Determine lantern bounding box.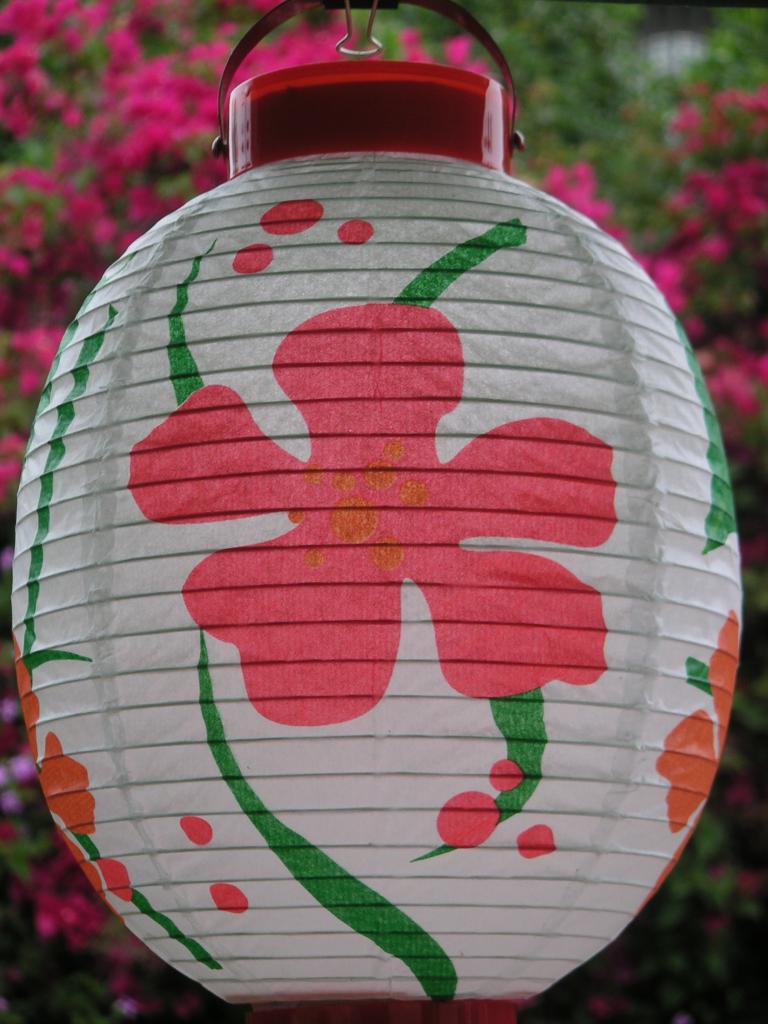
Determined: detection(0, 75, 683, 988).
